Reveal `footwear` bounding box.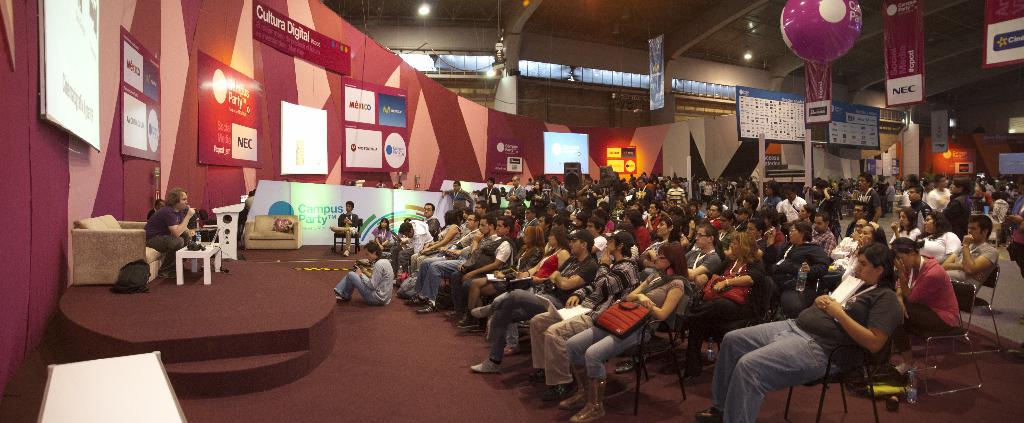
Revealed: locate(536, 381, 573, 401).
